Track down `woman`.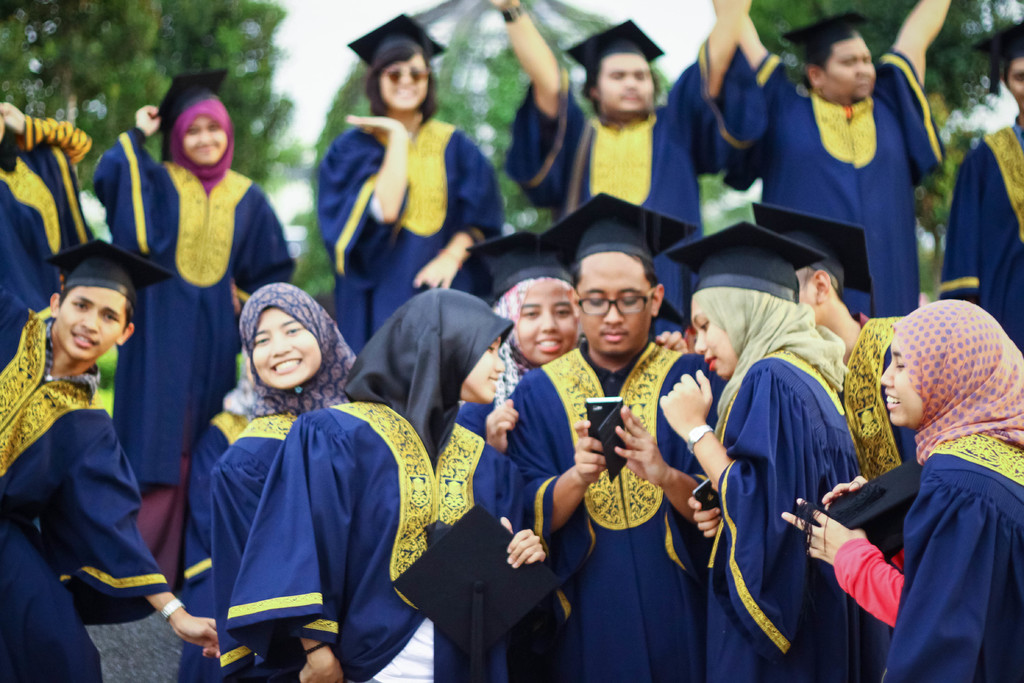
Tracked to box=[227, 288, 547, 682].
